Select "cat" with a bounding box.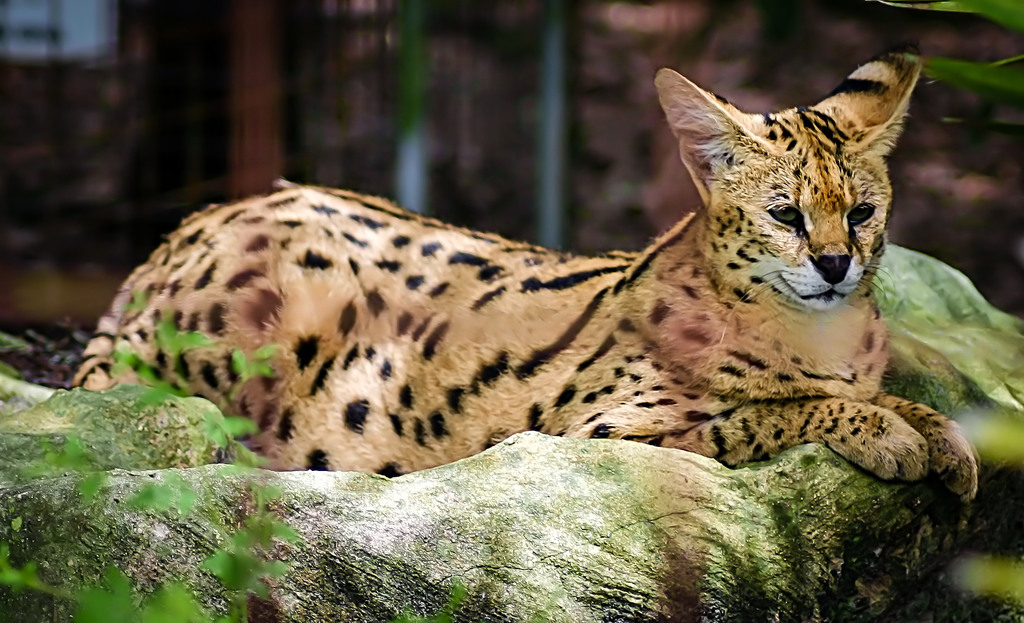
<region>74, 48, 979, 511</region>.
